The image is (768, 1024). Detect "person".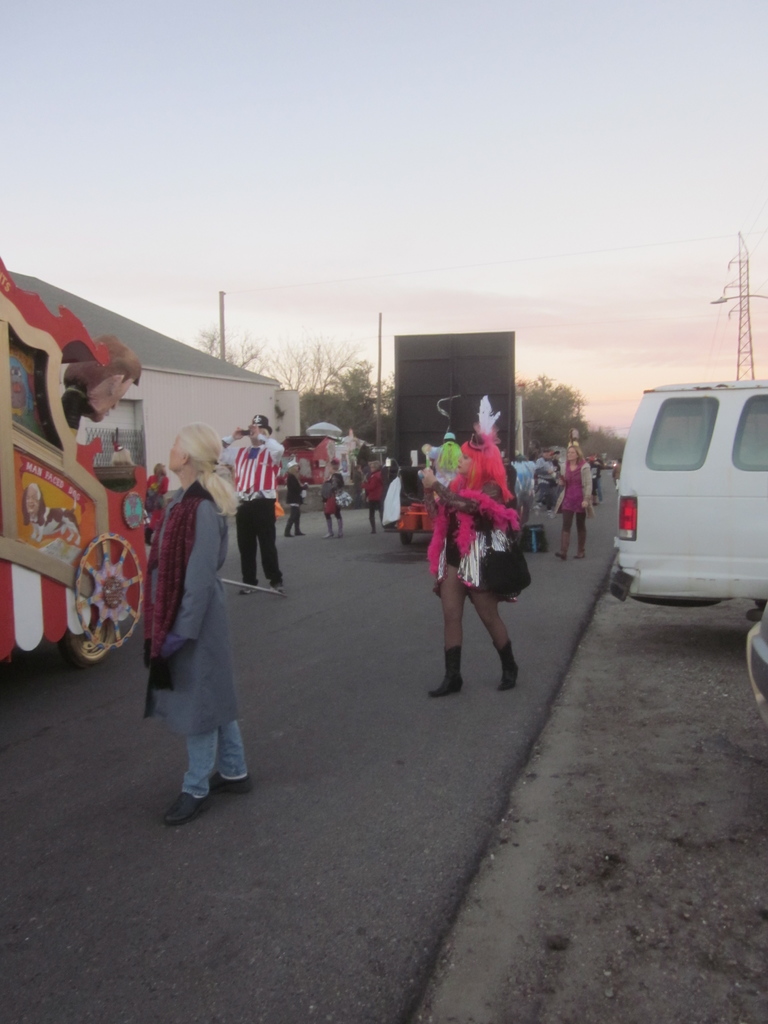
Detection: locate(356, 460, 389, 536).
